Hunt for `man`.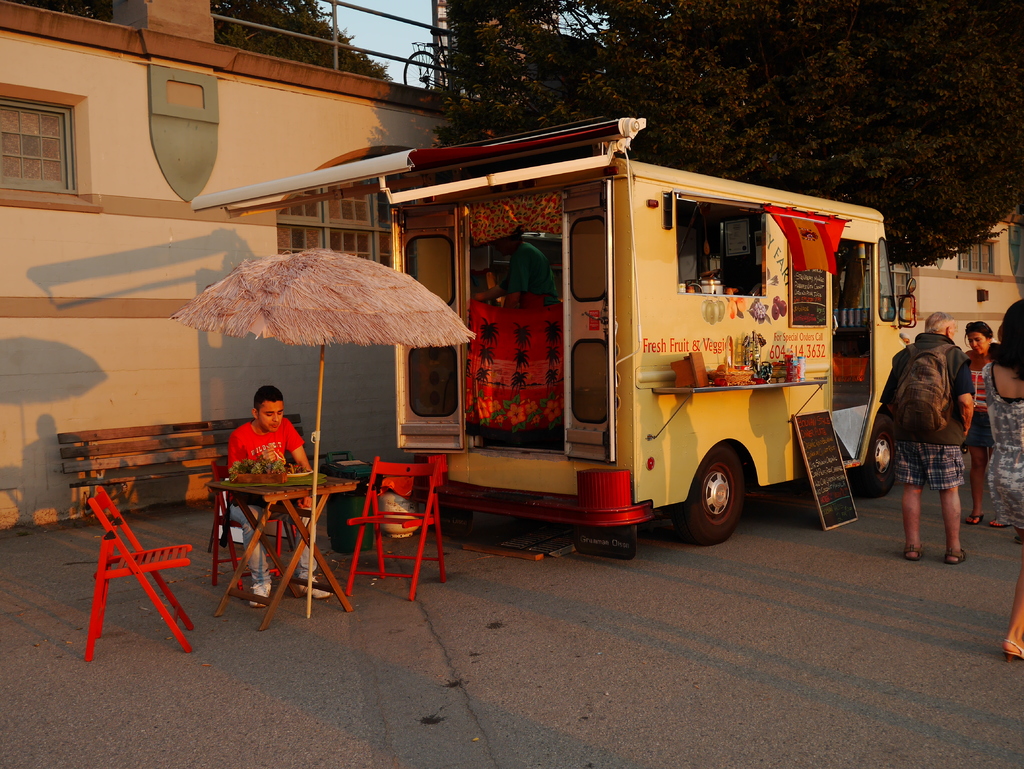
Hunted down at bbox=(228, 385, 335, 608).
